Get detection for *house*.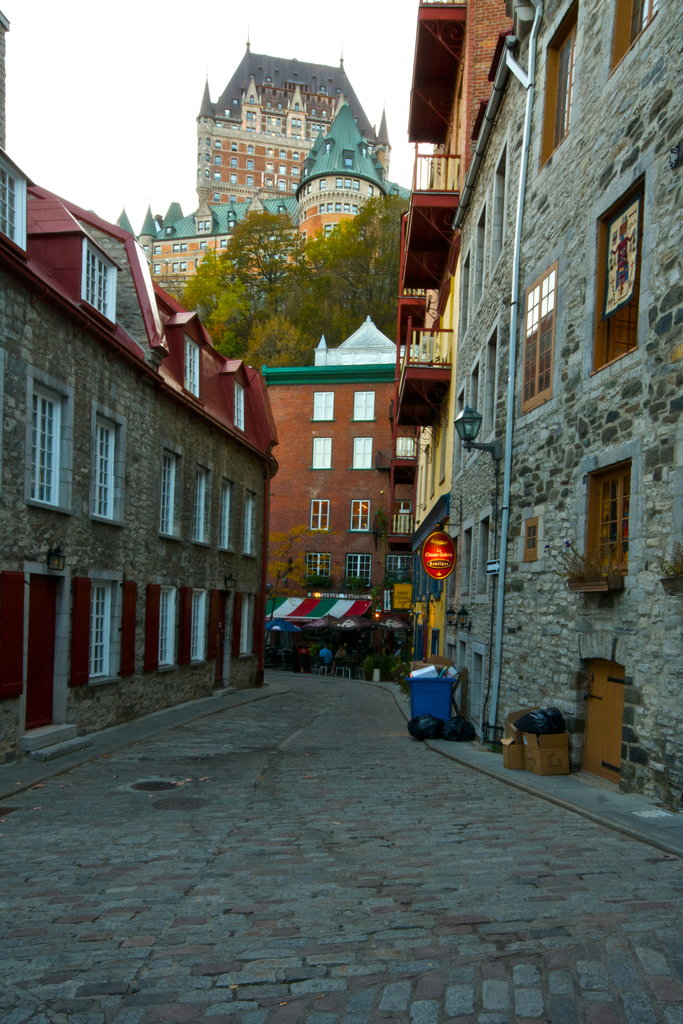
Detection: bbox=[270, 300, 430, 662].
